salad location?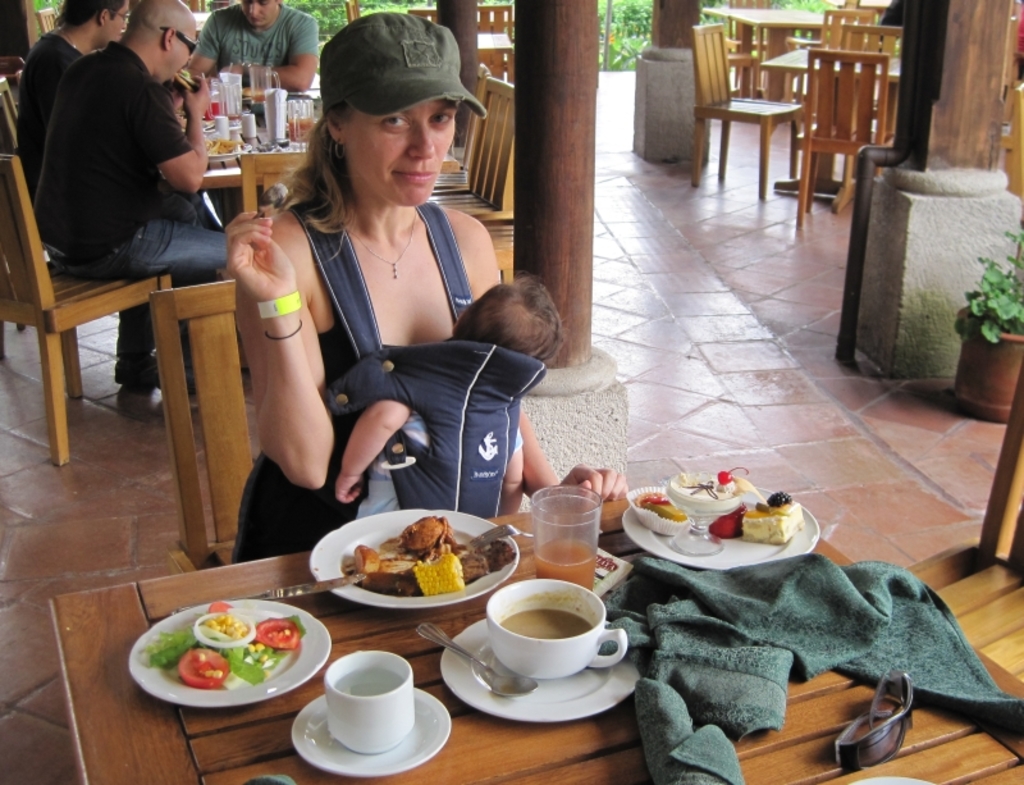
x1=141 y1=602 x2=317 y2=686
